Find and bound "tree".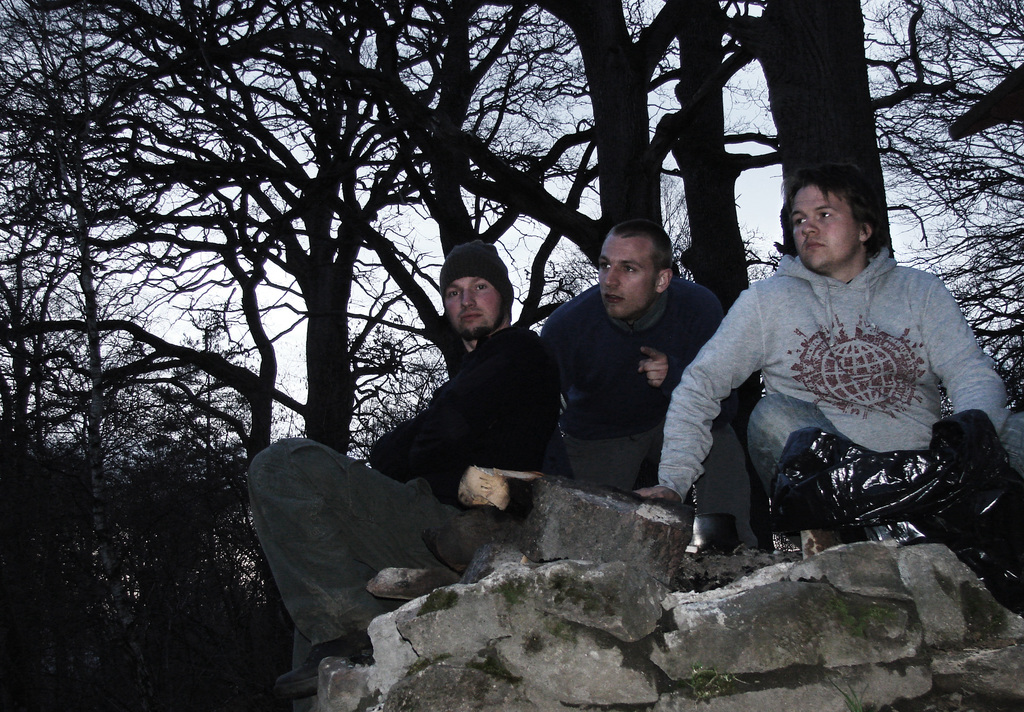
Bound: (721,0,893,255).
